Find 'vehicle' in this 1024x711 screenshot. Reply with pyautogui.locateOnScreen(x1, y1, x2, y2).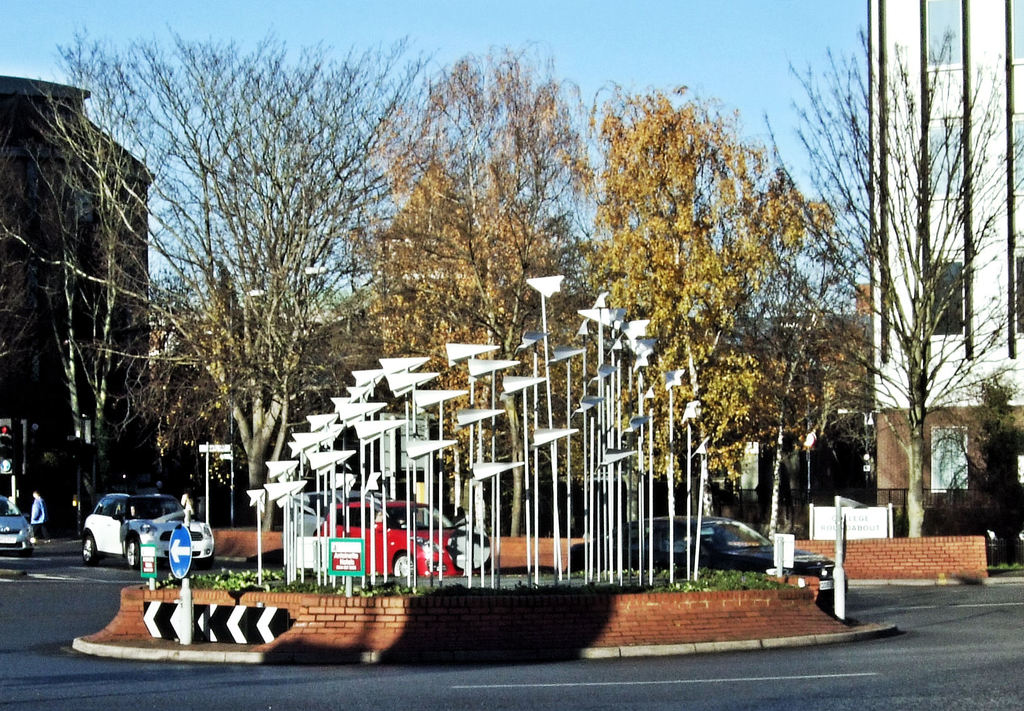
pyautogui.locateOnScreen(566, 511, 855, 607).
